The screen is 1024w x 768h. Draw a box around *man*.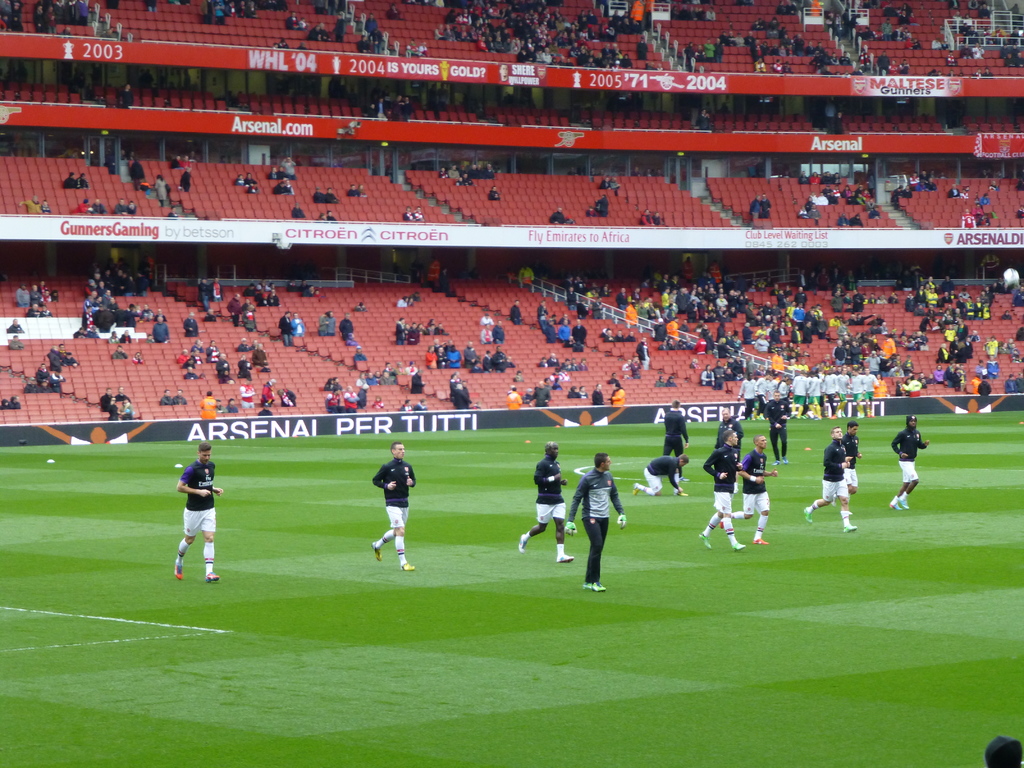
locate(548, 320, 551, 340).
